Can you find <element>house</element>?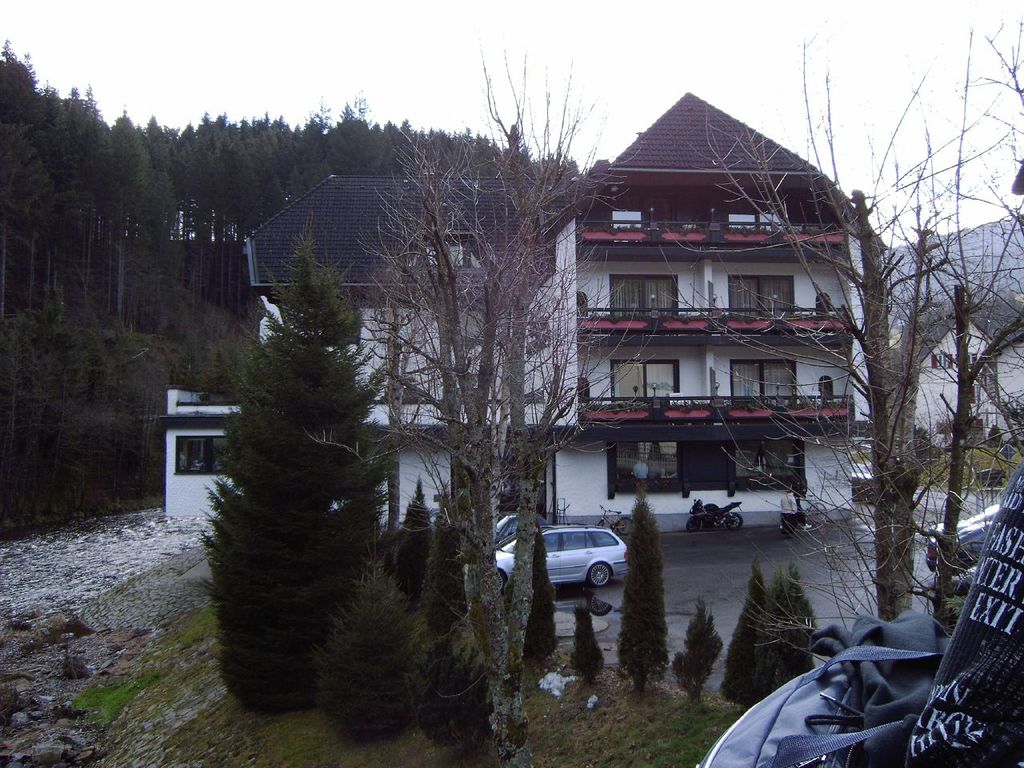
Yes, bounding box: 881,206,1018,450.
